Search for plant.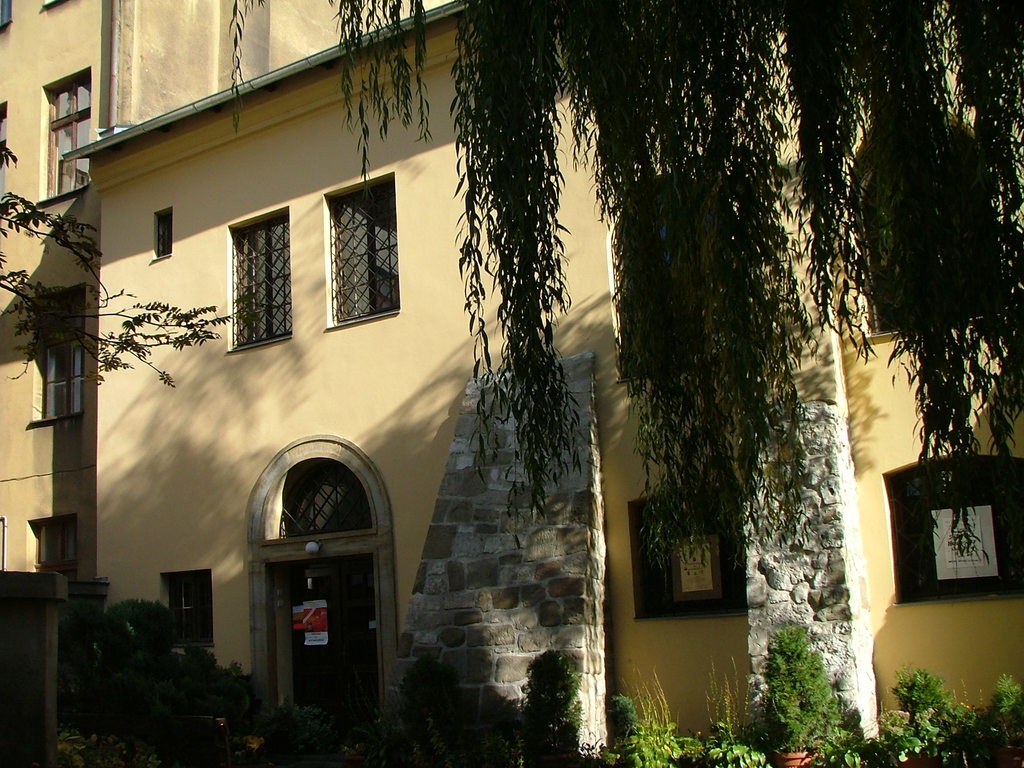
Found at select_region(392, 652, 464, 737).
